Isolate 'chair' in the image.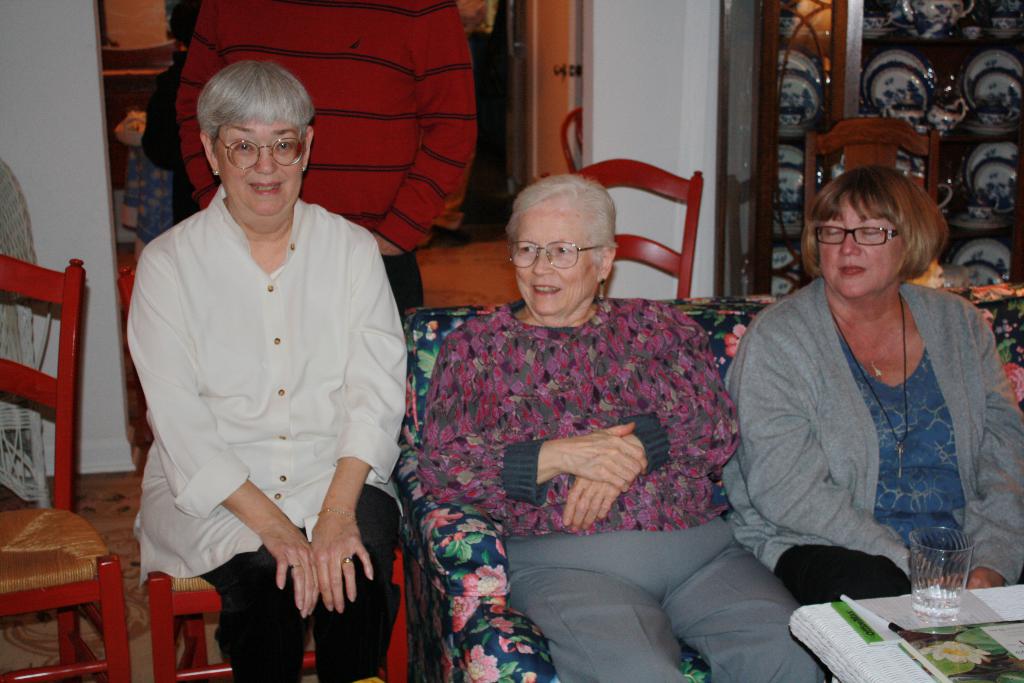
Isolated region: [x1=0, y1=509, x2=134, y2=682].
